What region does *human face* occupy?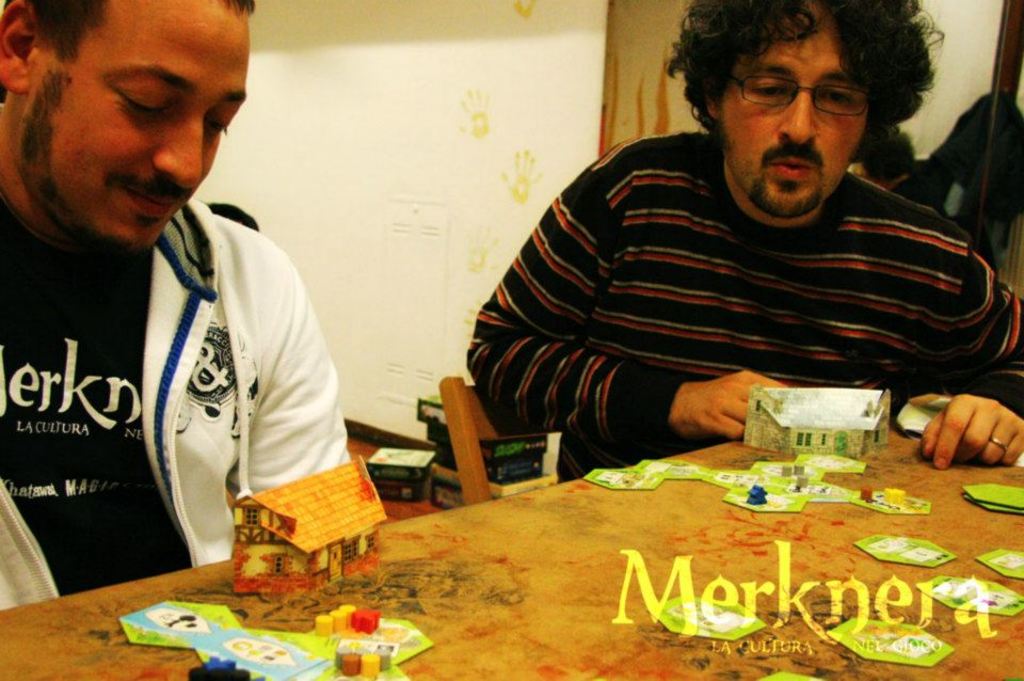
region(35, 0, 249, 254).
